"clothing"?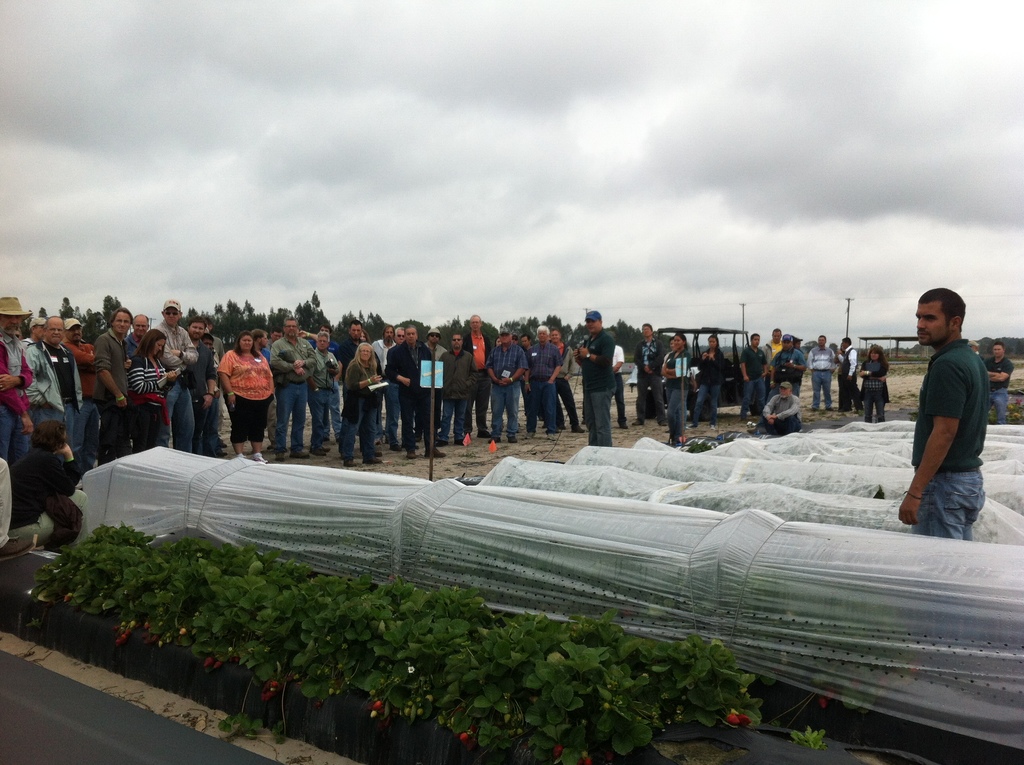
left=984, top=356, right=1012, bottom=420
